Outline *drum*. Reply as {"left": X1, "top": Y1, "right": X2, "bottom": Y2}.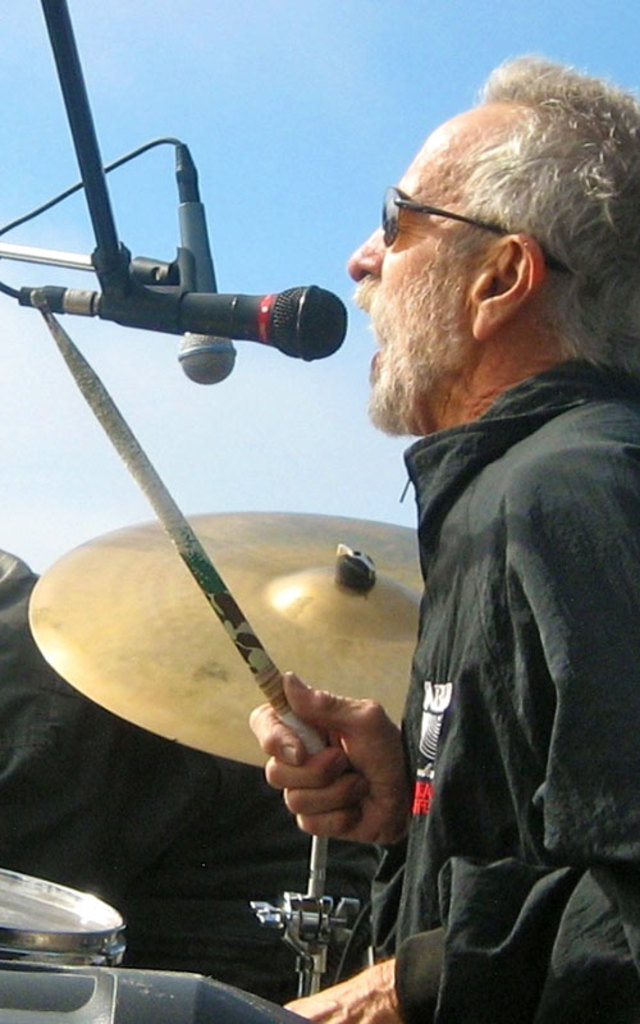
{"left": 0, "top": 867, "right": 128, "bottom": 965}.
